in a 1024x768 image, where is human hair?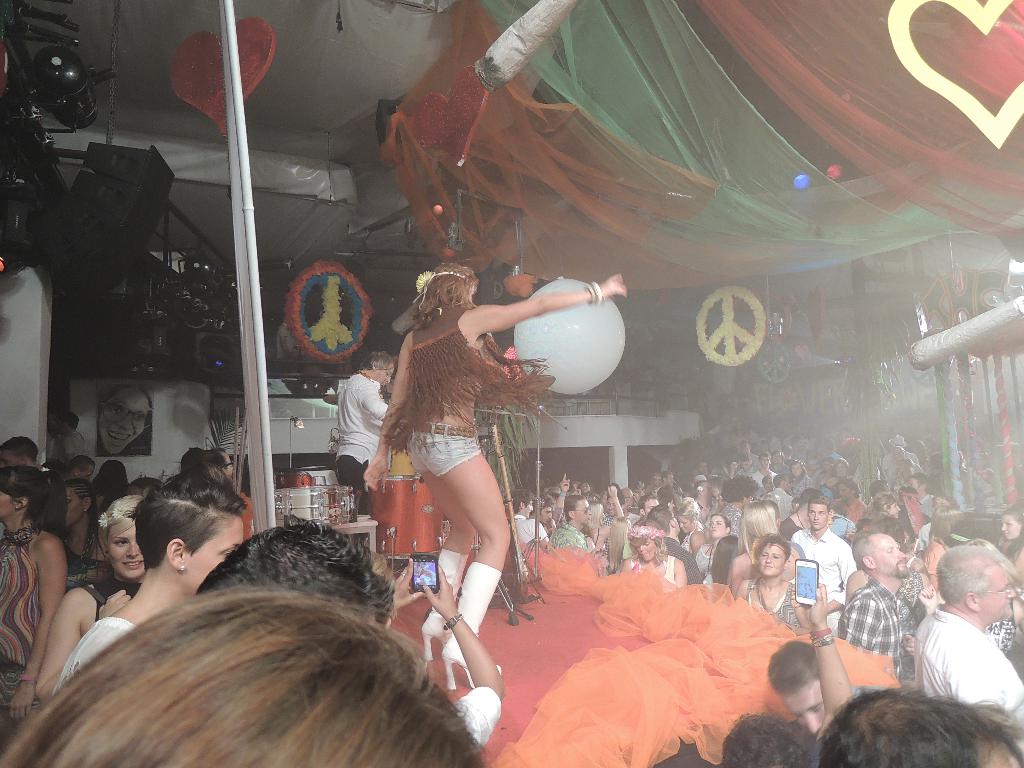
(x1=930, y1=506, x2=961, y2=540).
